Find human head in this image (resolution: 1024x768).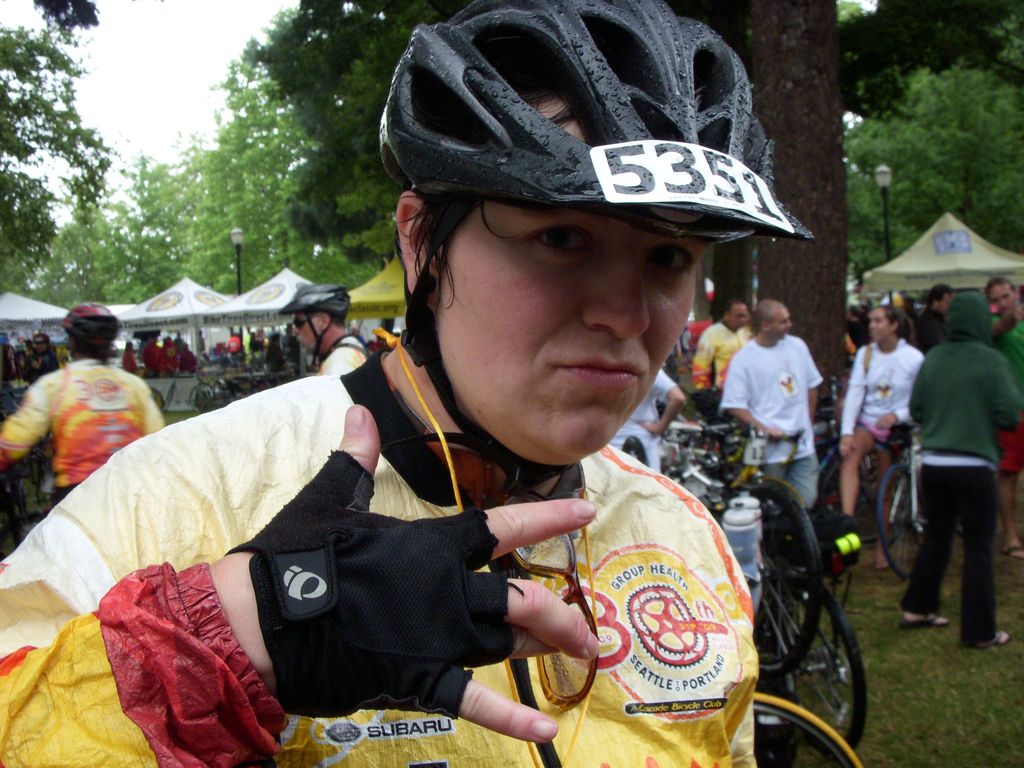
box=[866, 304, 902, 341].
